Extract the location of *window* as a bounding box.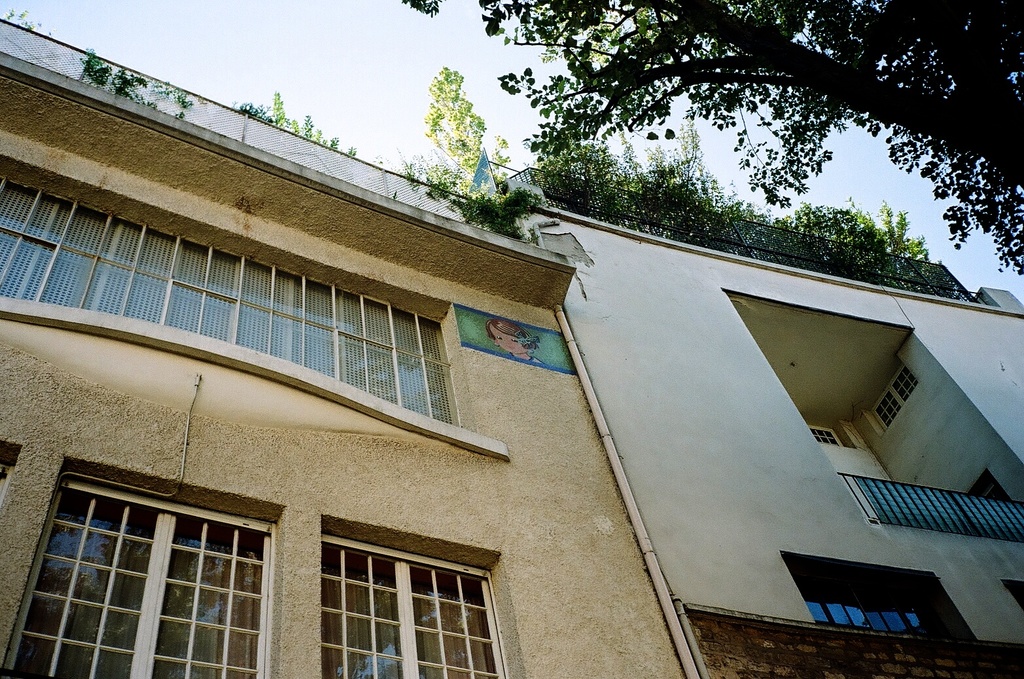
bbox(318, 534, 496, 678).
